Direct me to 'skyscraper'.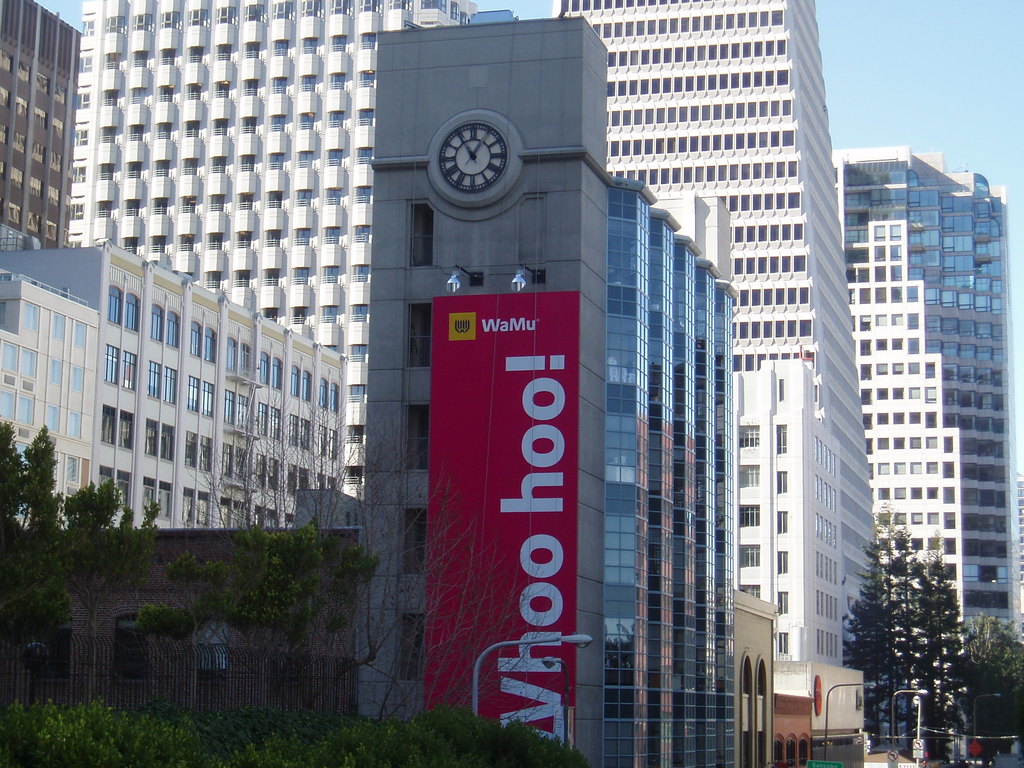
Direction: (291,4,737,767).
